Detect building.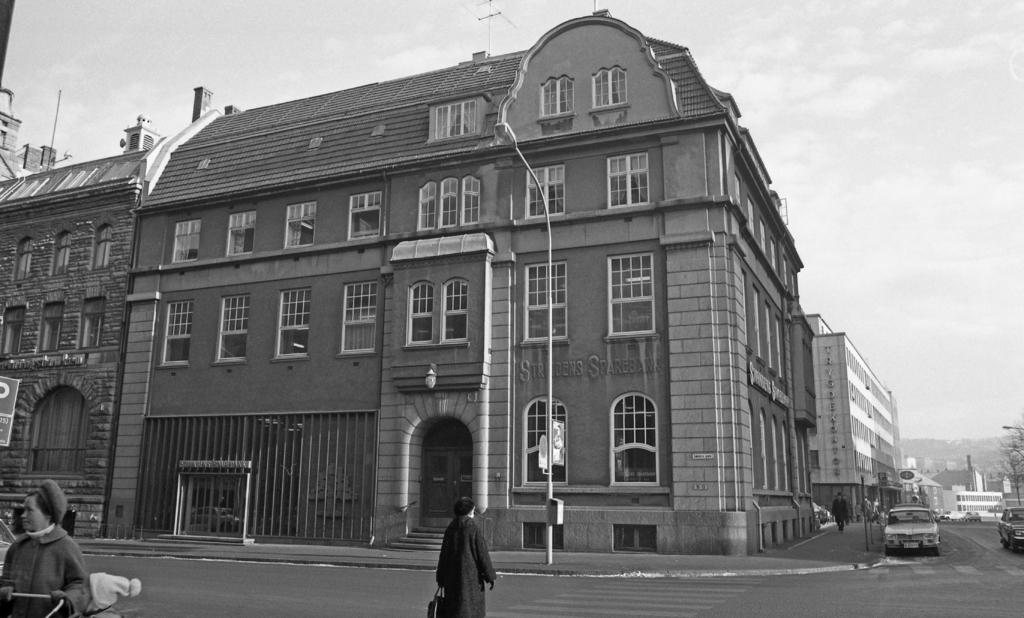
Detected at box(906, 467, 935, 516).
